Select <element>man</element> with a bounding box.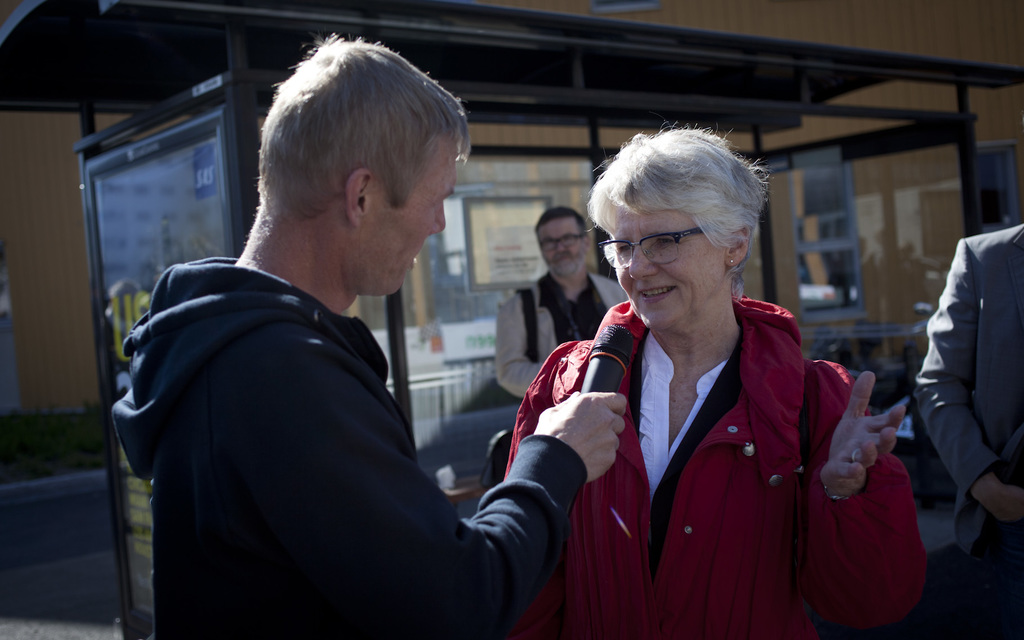
915, 226, 1023, 639.
